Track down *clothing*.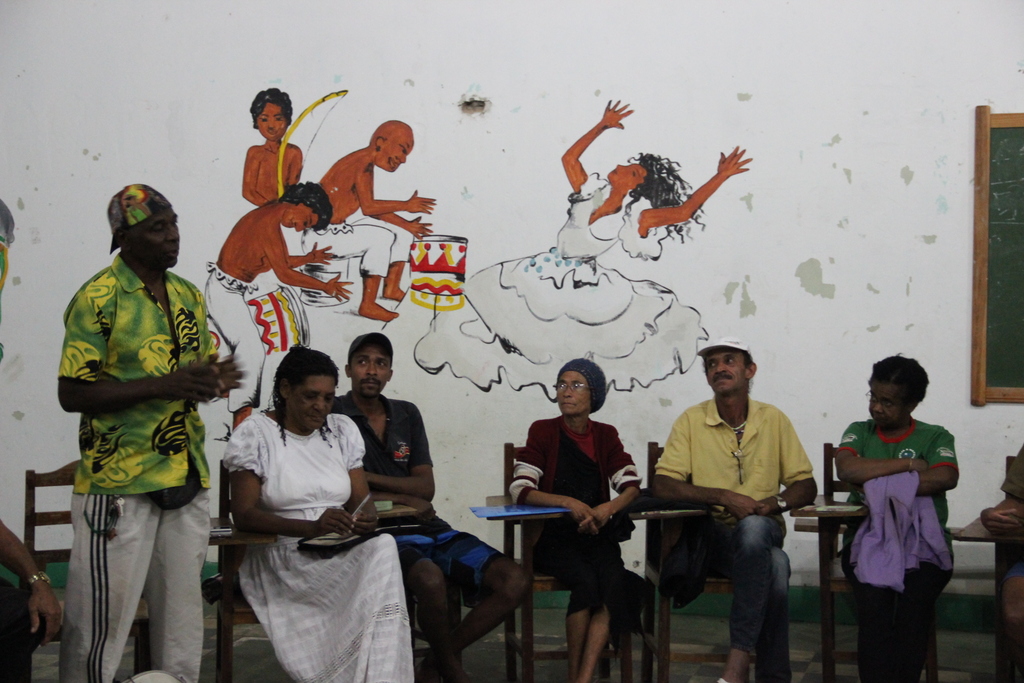
Tracked to 506,415,640,625.
